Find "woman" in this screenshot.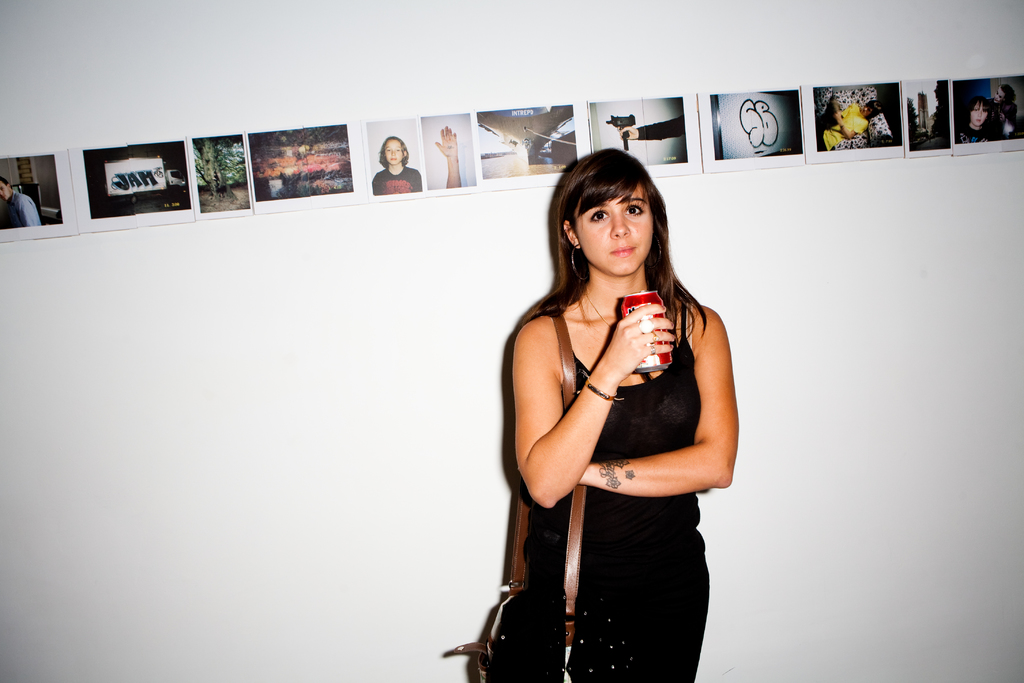
The bounding box for "woman" is <bbox>489, 135, 737, 682</bbox>.
